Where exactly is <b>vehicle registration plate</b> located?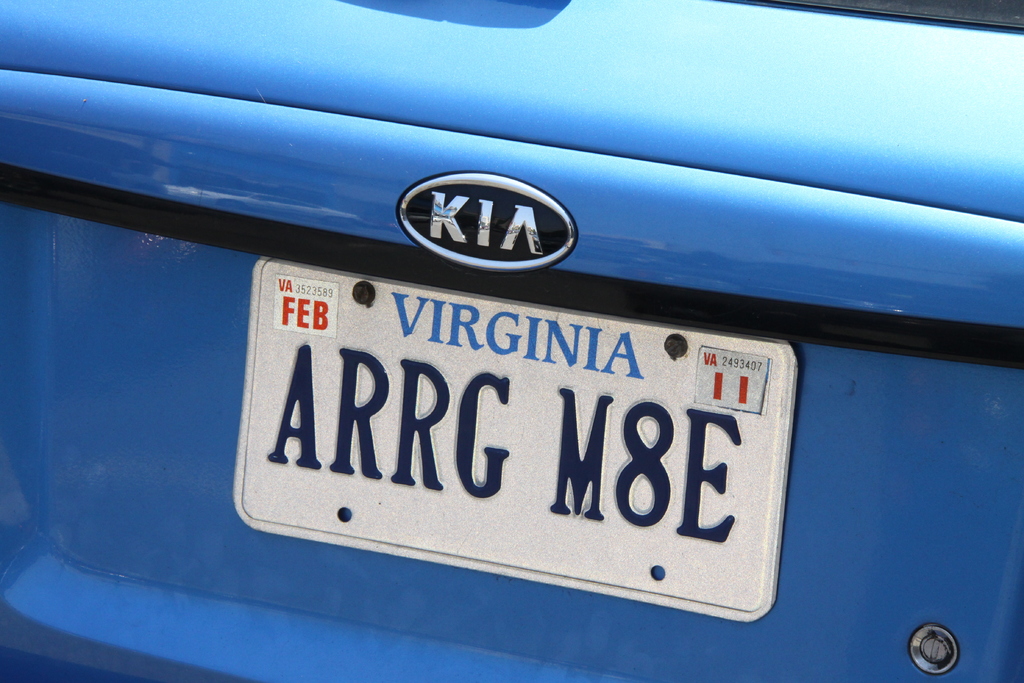
Its bounding box is {"x1": 230, "y1": 252, "x2": 778, "y2": 624}.
